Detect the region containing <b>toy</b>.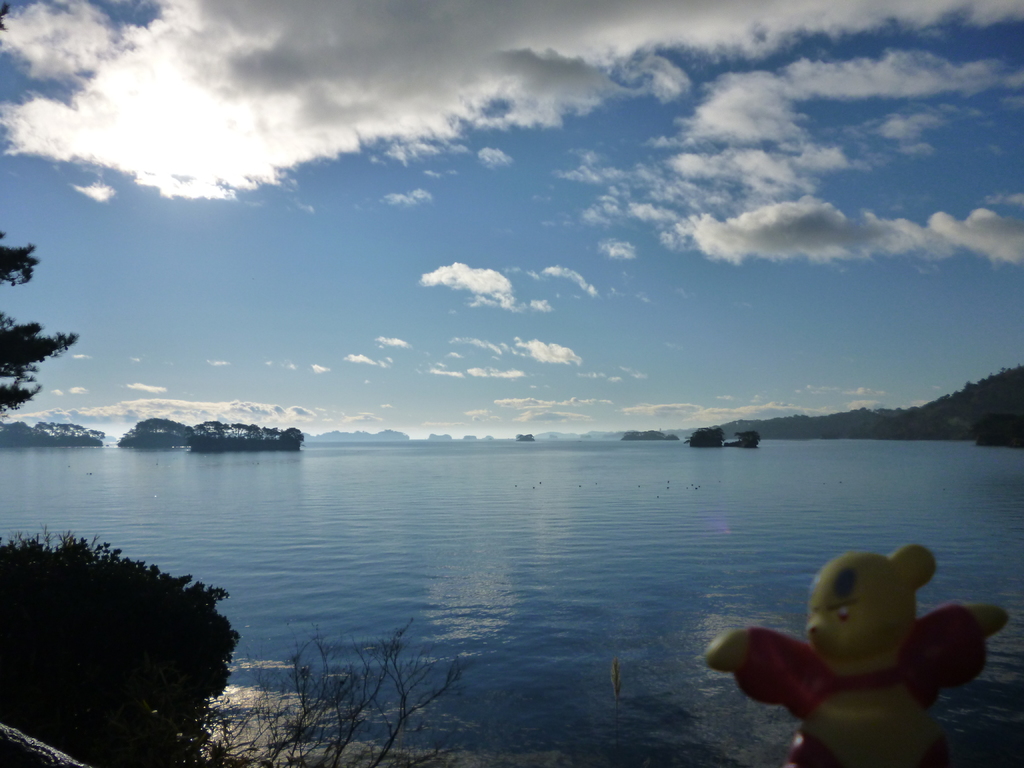
<bbox>723, 548, 1001, 746</bbox>.
